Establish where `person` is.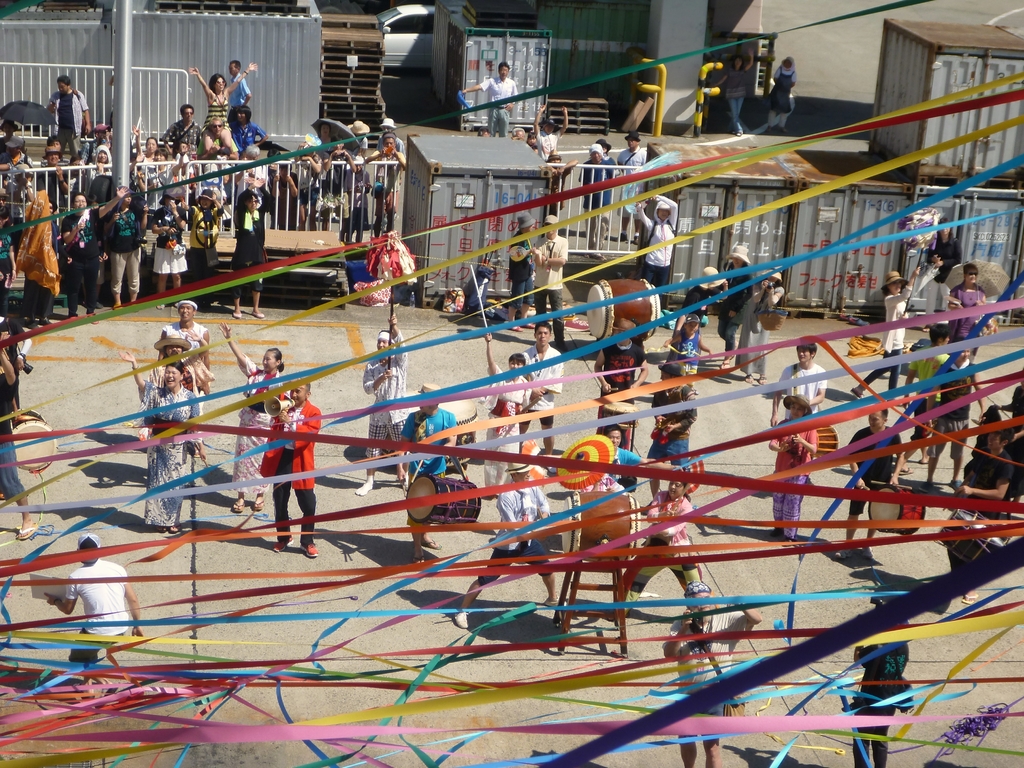
Established at left=361, top=315, right=407, bottom=497.
